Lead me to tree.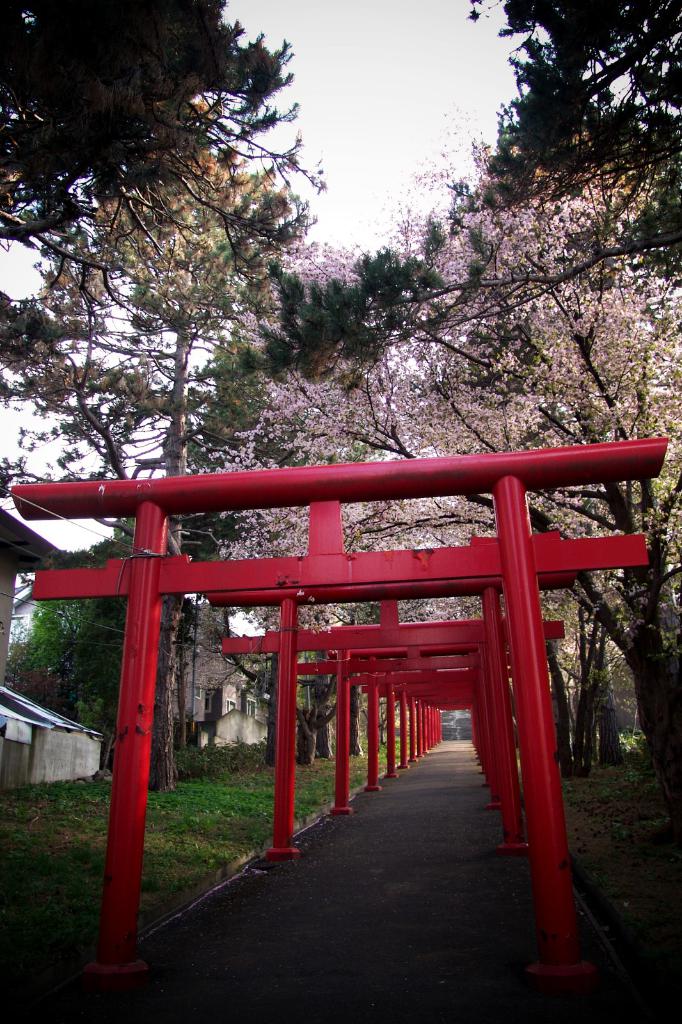
Lead to box=[443, 0, 679, 276].
